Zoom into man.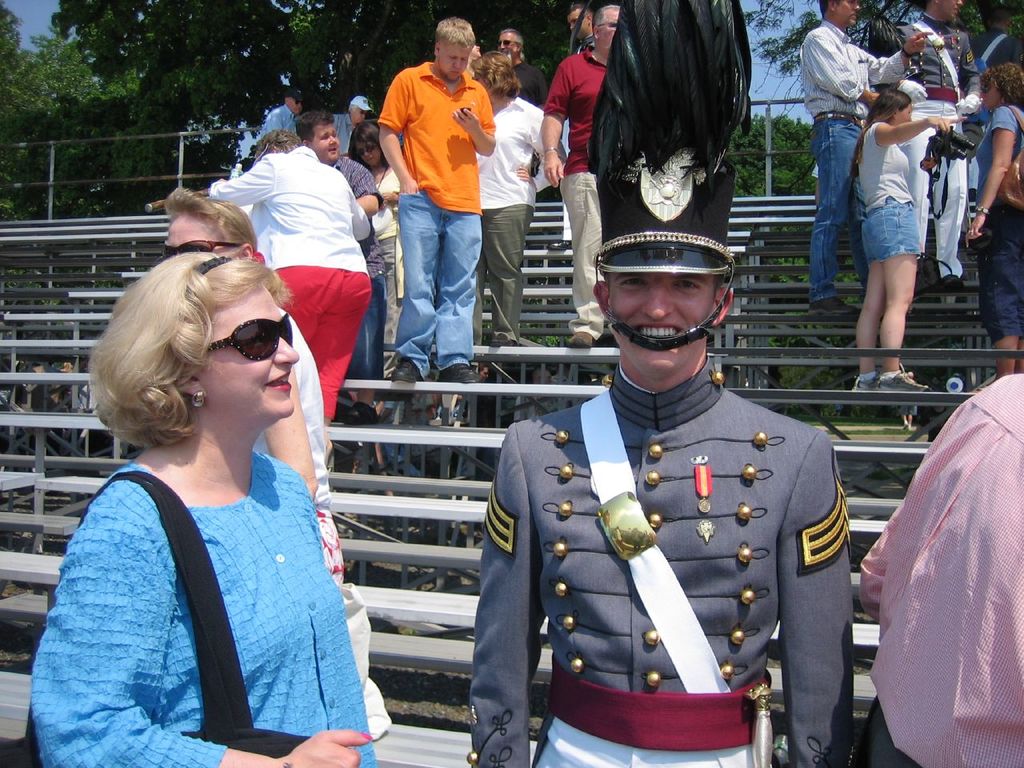
Zoom target: 494:26:549:112.
